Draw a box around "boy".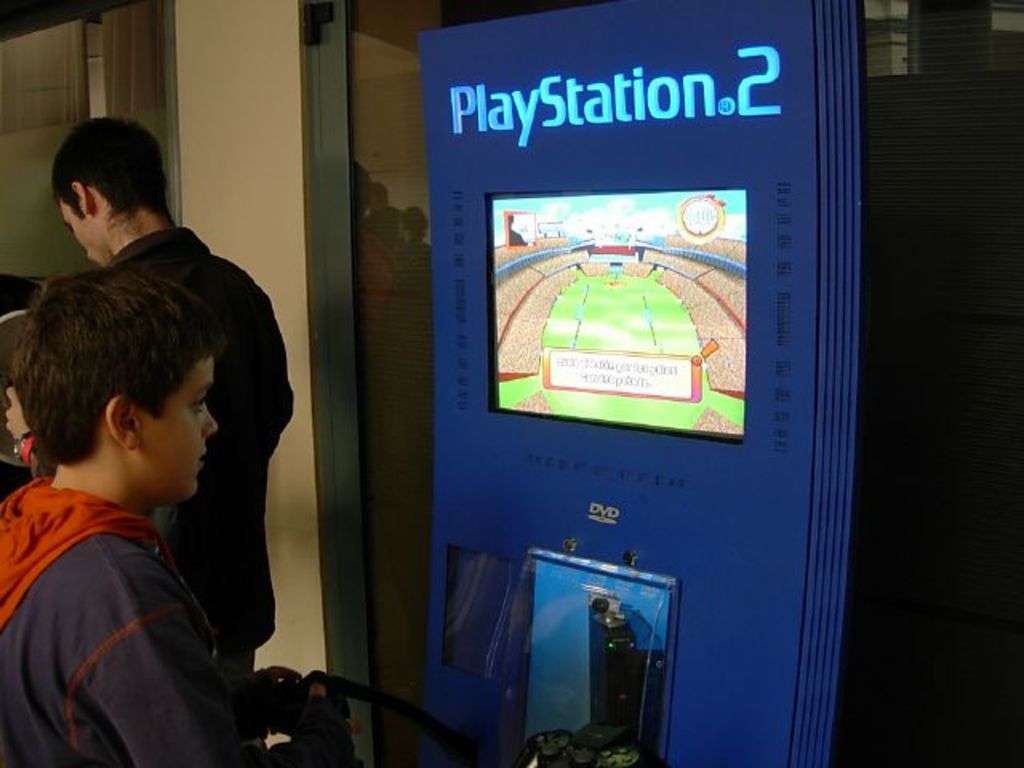
l=0, t=264, r=299, b=766.
